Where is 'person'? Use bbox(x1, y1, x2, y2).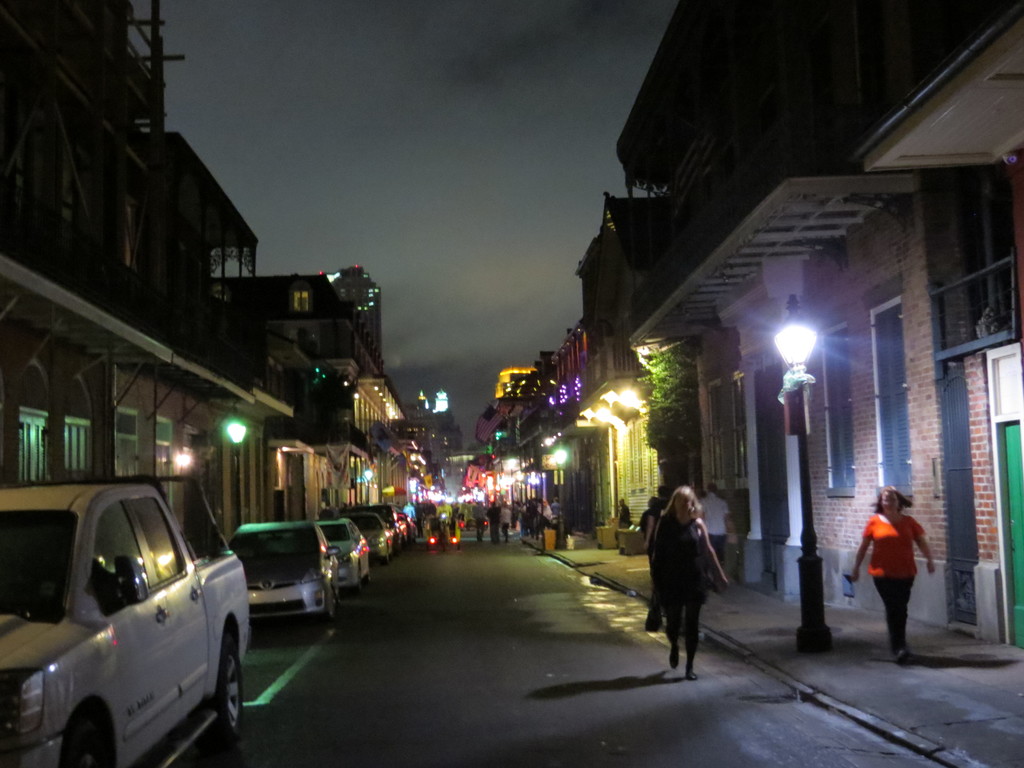
bbox(650, 484, 728, 678).
